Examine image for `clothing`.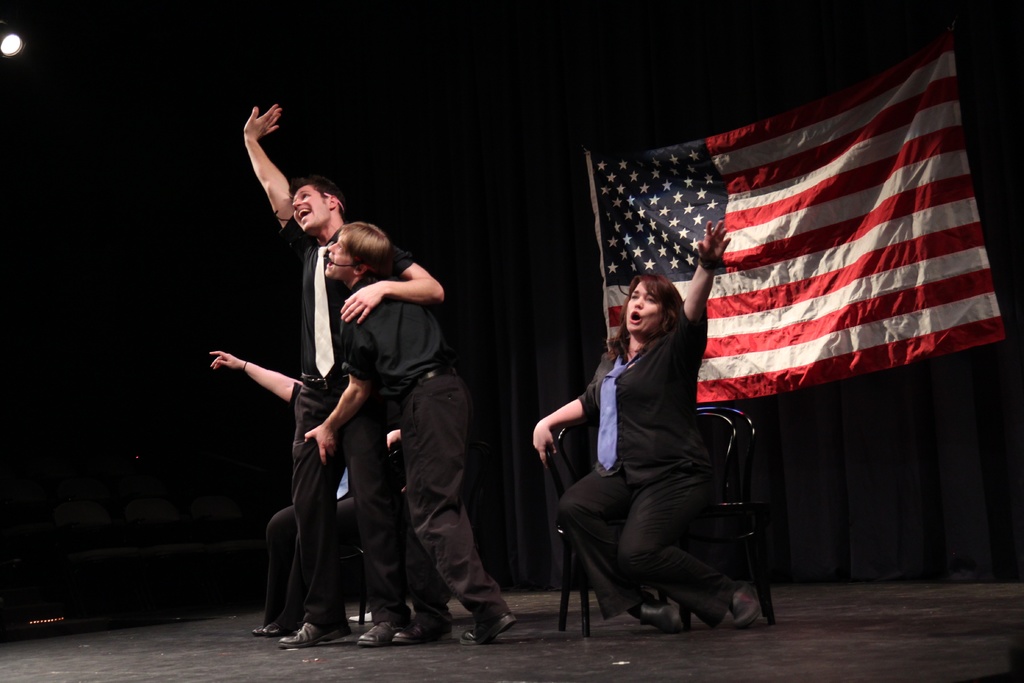
Examination result: crop(334, 268, 513, 627).
